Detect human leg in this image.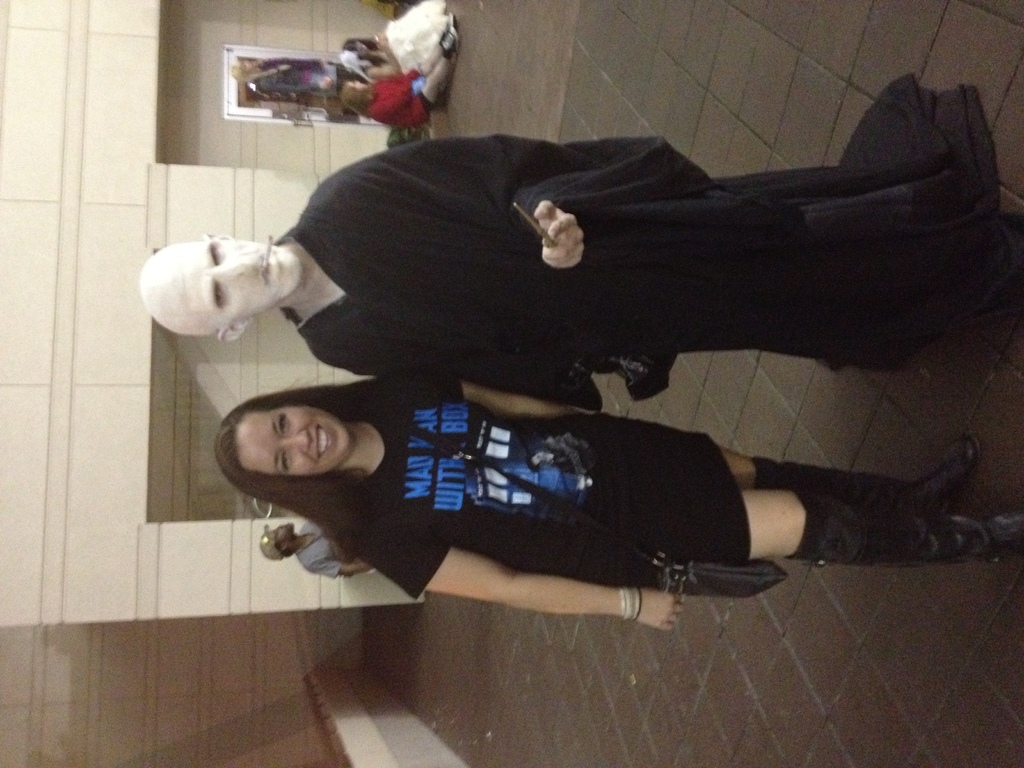
Detection: [left=611, top=415, right=985, bottom=468].
